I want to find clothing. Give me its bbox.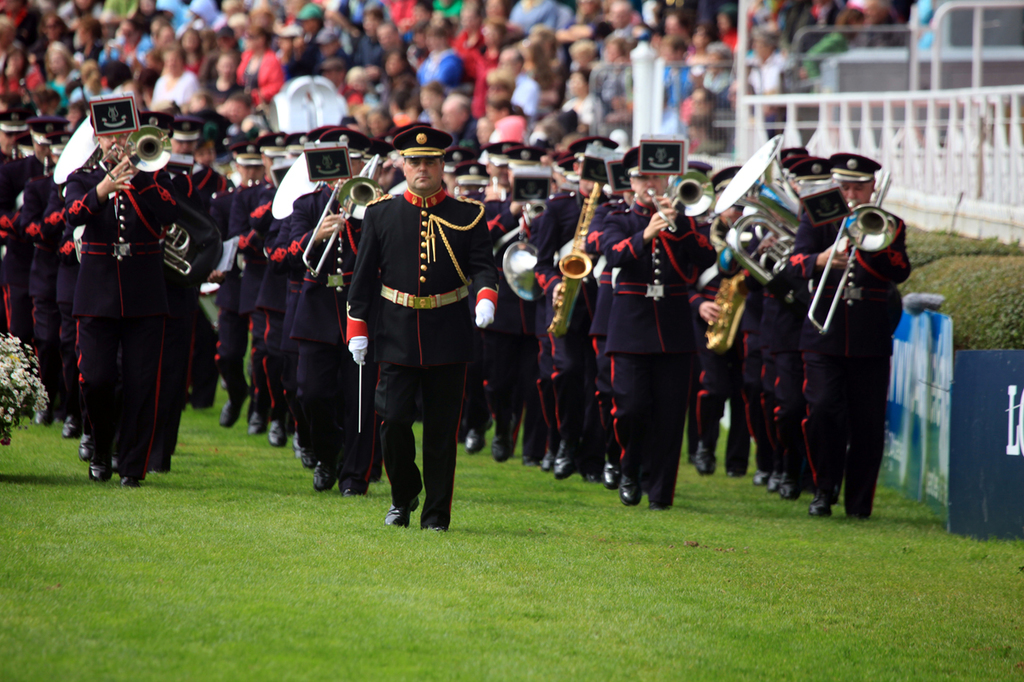
(left=208, top=78, right=241, bottom=97).
